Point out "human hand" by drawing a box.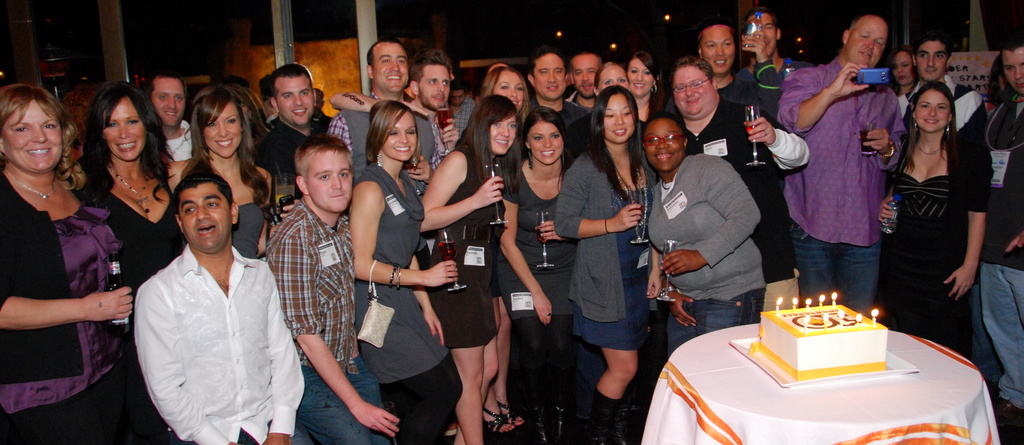
{"x1": 739, "y1": 28, "x2": 771, "y2": 63}.
